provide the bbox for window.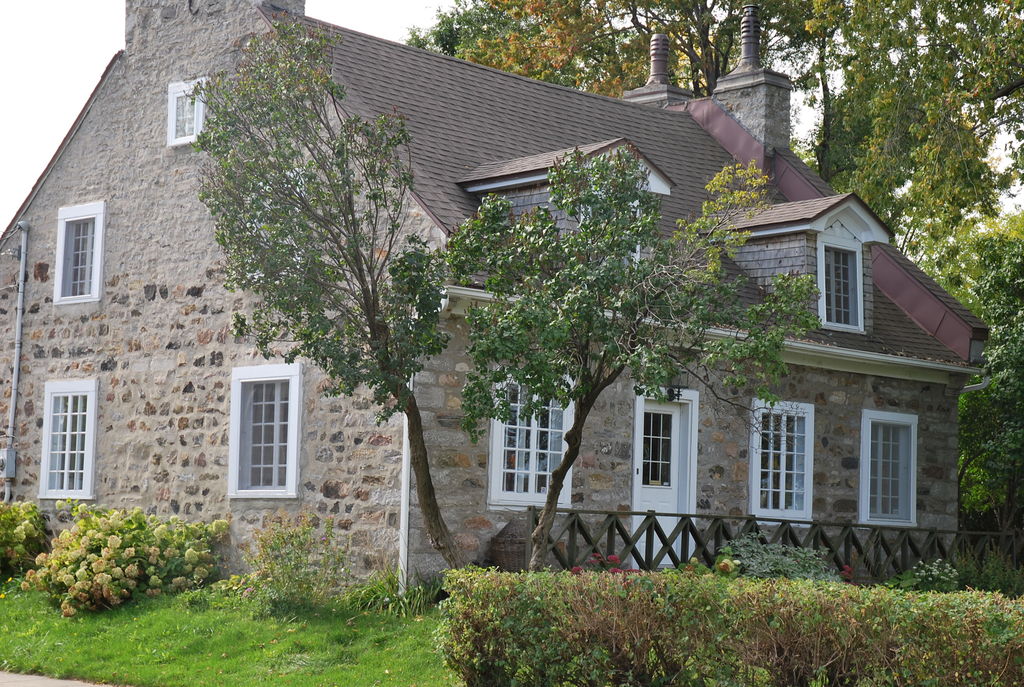
box=[863, 423, 913, 515].
